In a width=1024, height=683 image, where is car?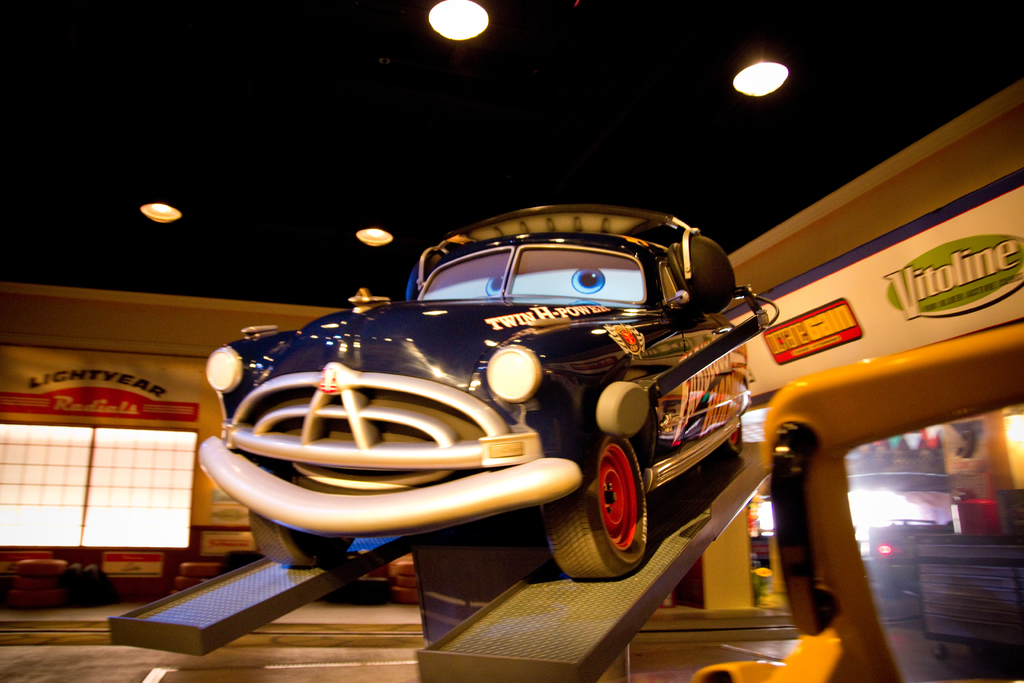
bbox(190, 214, 785, 593).
